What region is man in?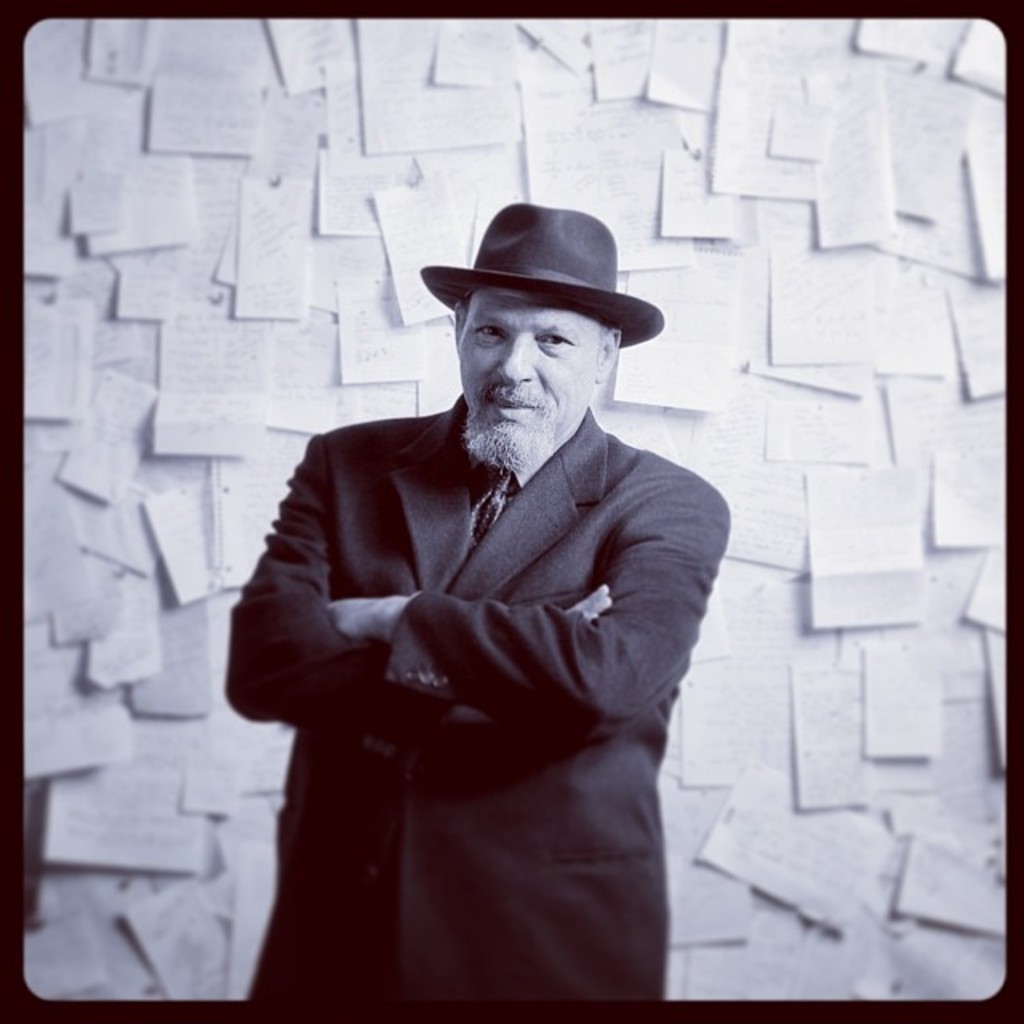
crop(213, 152, 755, 1013).
